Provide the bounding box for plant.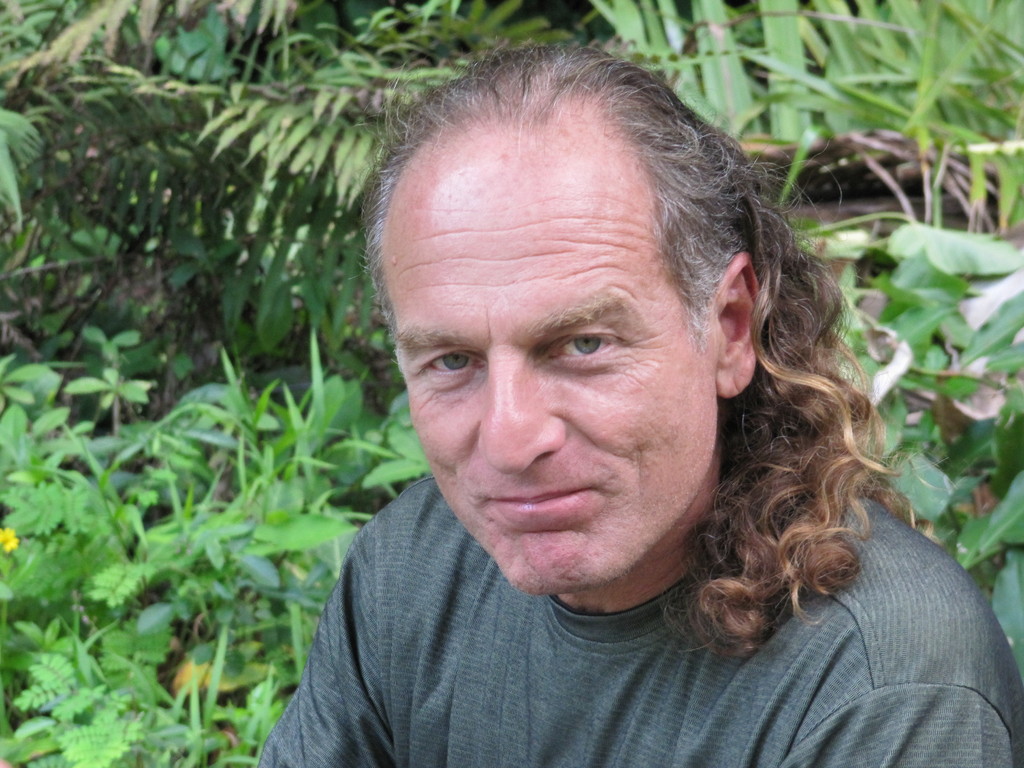
bbox=[796, 216, 1023, 669].
